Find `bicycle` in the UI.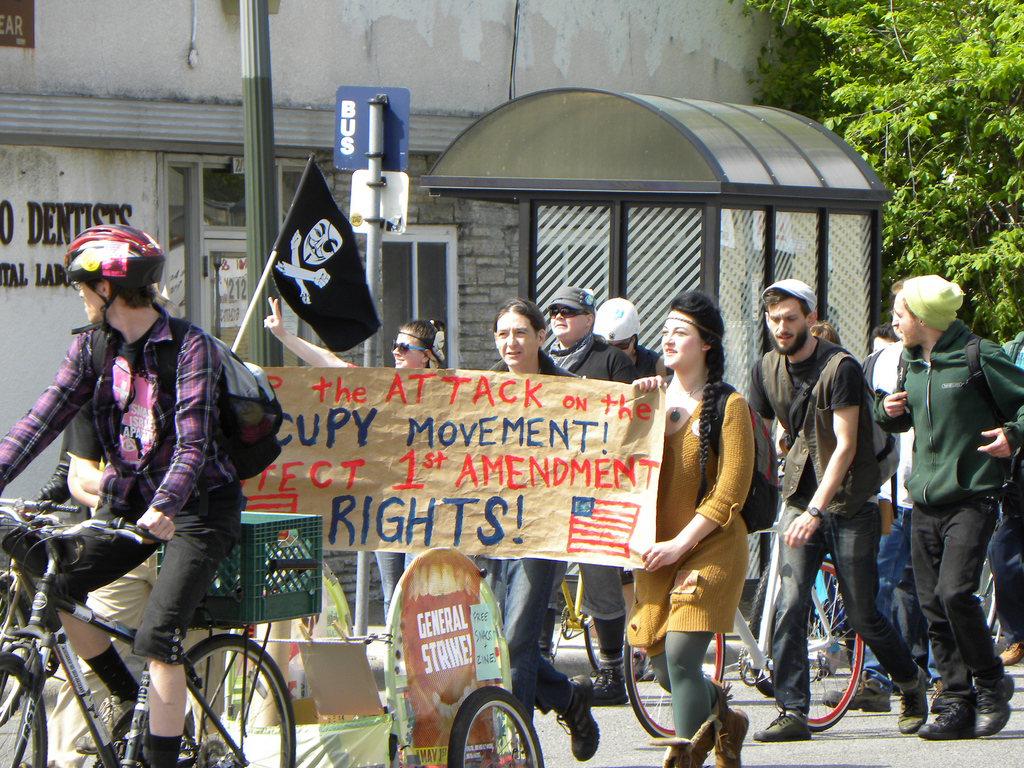
UI element at [x1=0, y1=493, x2=93, y2=736].
